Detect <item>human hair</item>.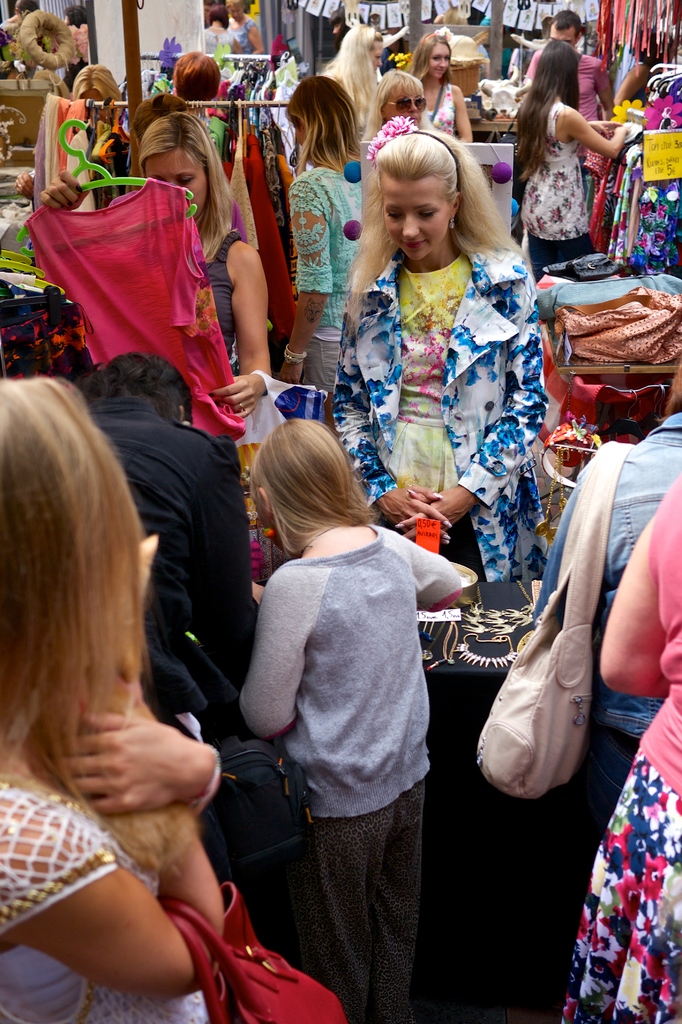
Detected at x1=0 y1=376 x2=192 y2=874.
